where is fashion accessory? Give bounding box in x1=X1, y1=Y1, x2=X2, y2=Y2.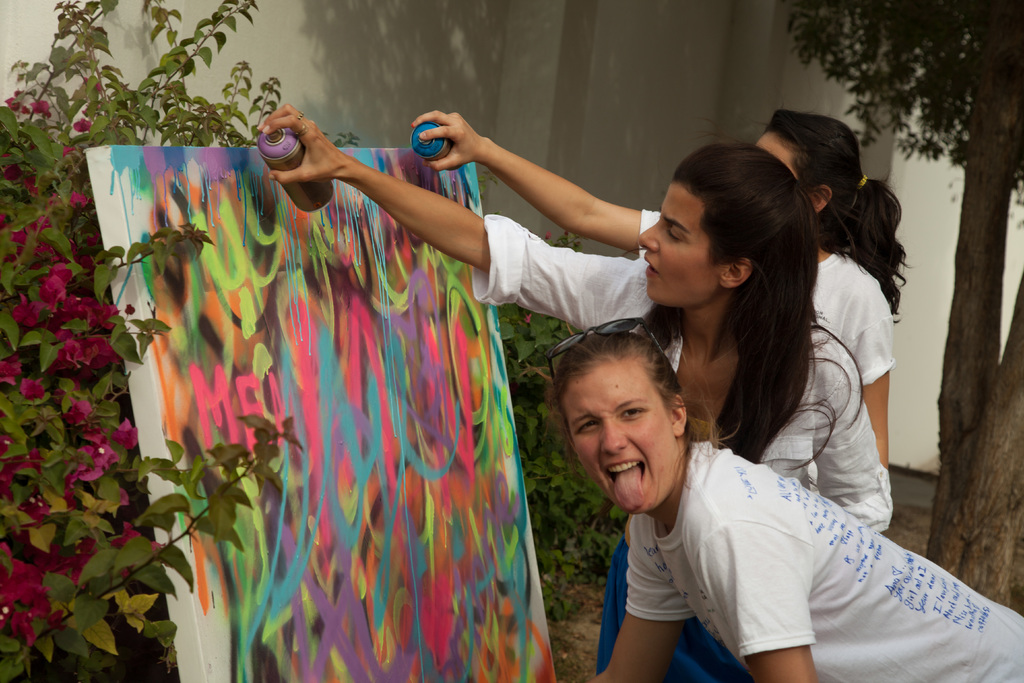
x1=547, y1=312, x2=678, y2=386.
